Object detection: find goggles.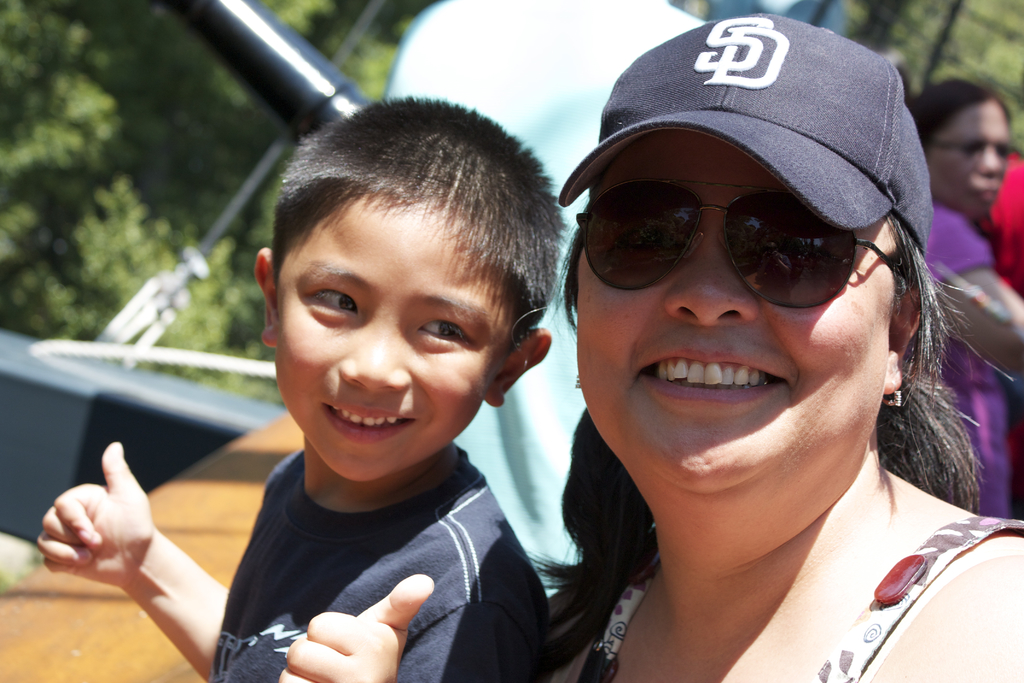
x1=932 y1=130 x2=1016 y2=160.
